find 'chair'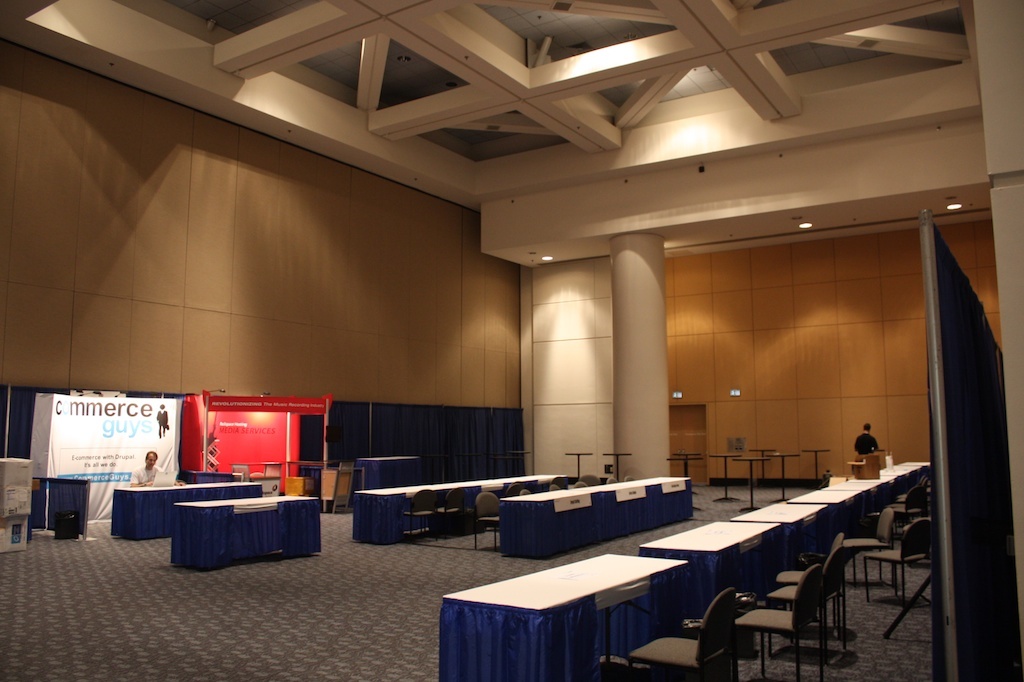
[623,594,739,681]
